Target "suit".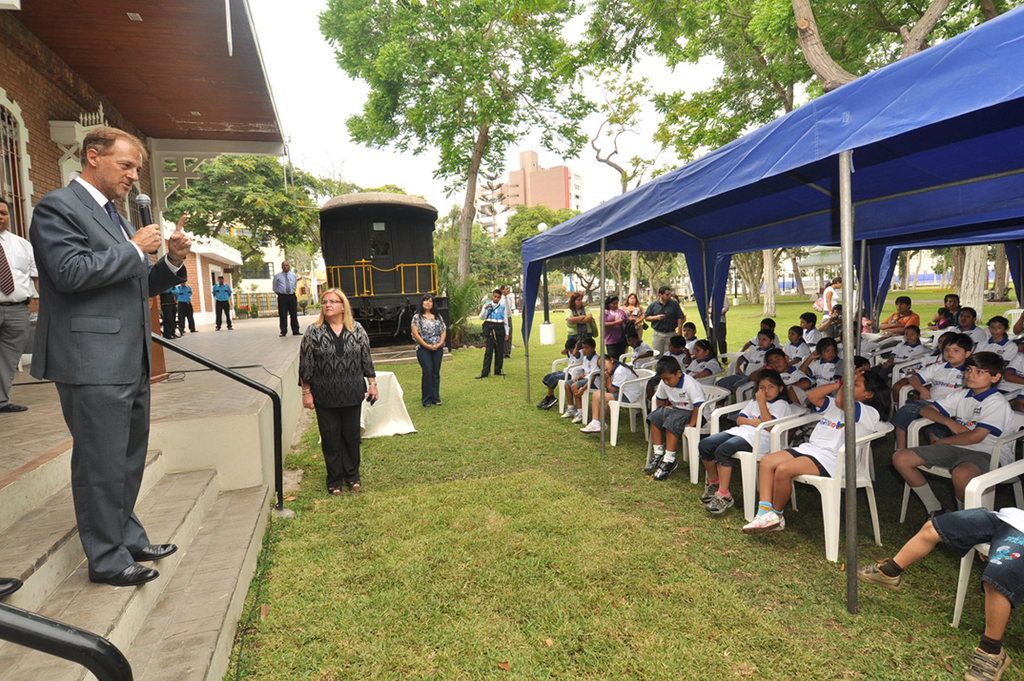
Target region: crop(25, 135, 173, 606).
